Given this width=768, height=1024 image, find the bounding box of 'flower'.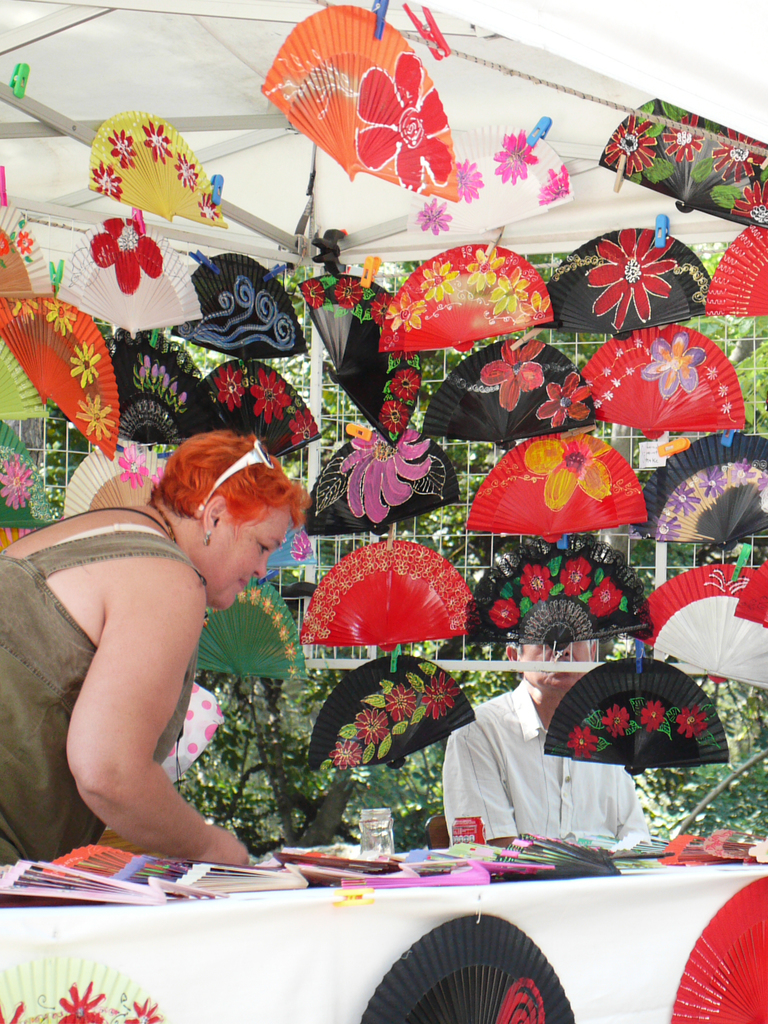
<box>330,741,360,767</box>.
